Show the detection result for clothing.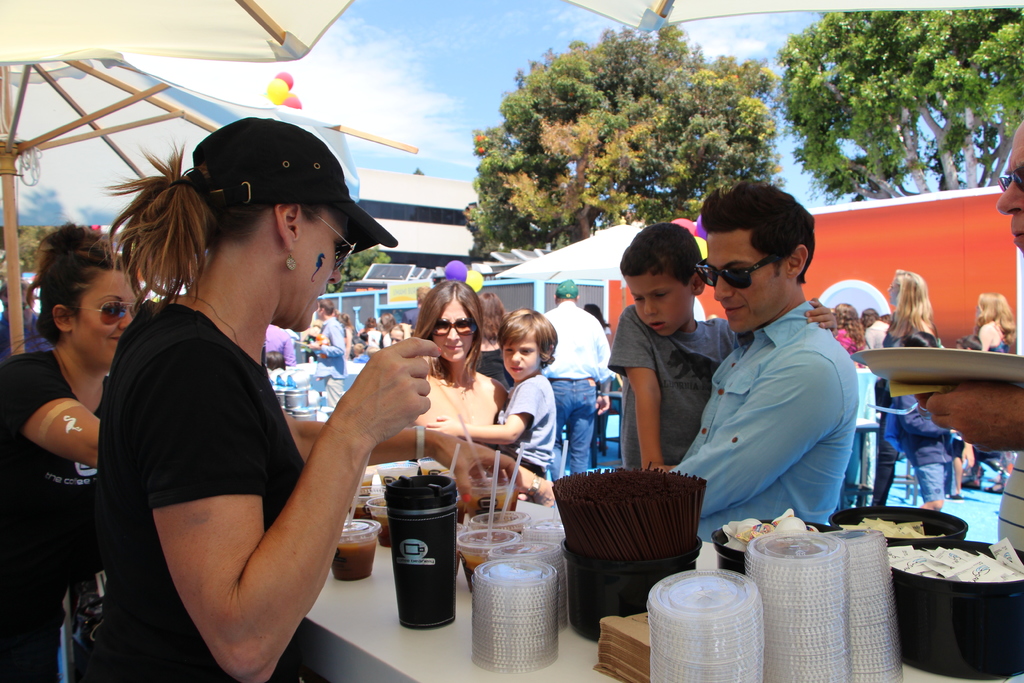
676/302/857/553.
